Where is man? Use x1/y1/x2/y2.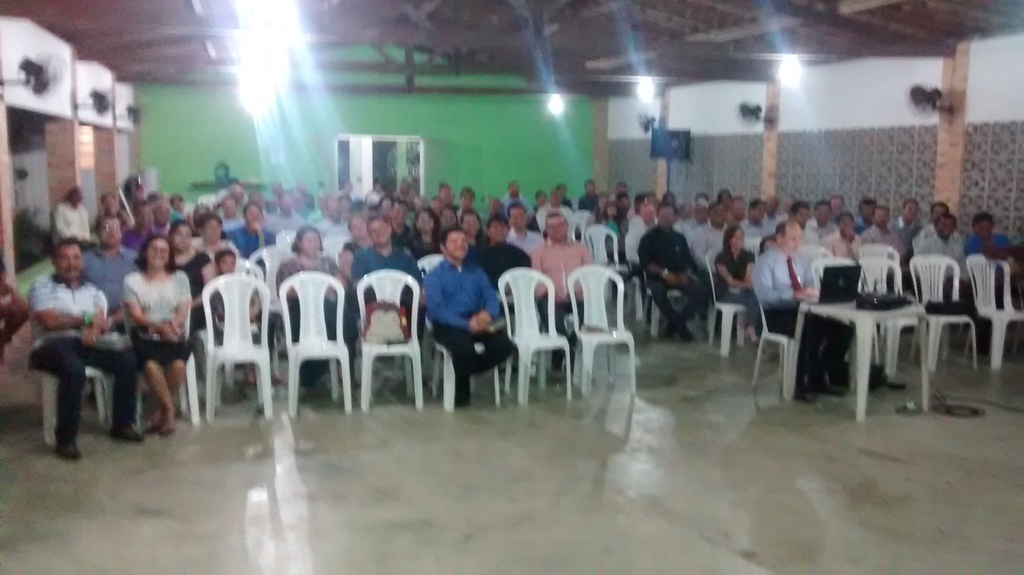
456/189/479/216.
